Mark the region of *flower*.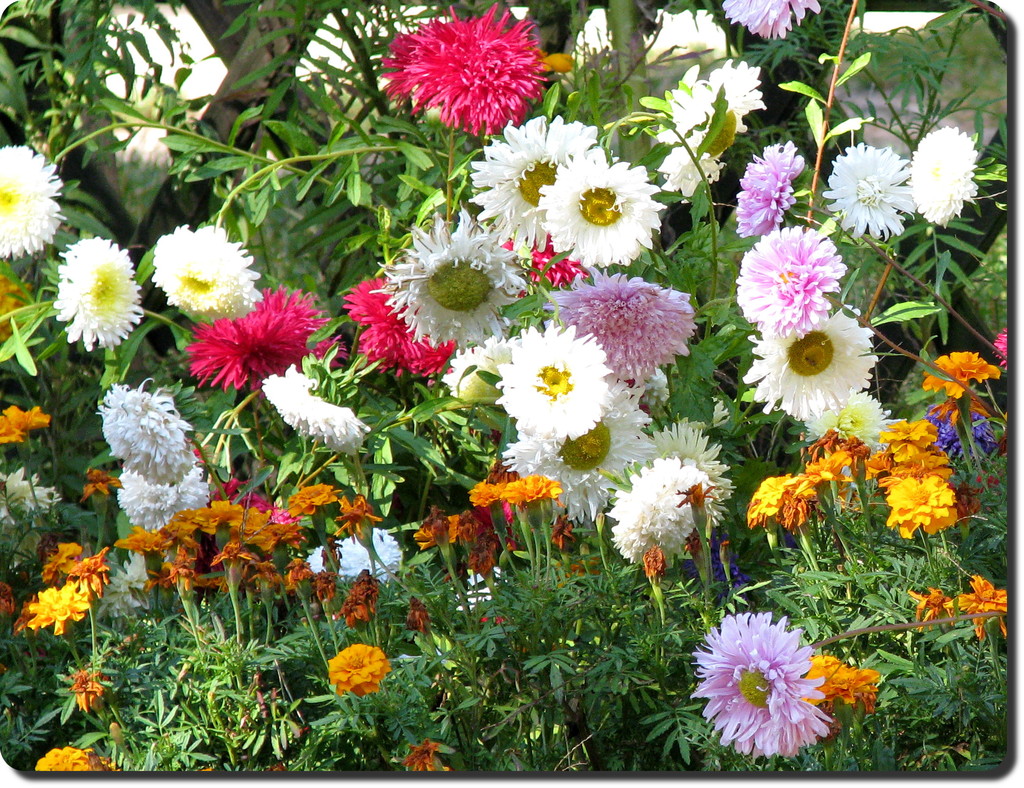
Region: locate(883, 418, 940, 458).
